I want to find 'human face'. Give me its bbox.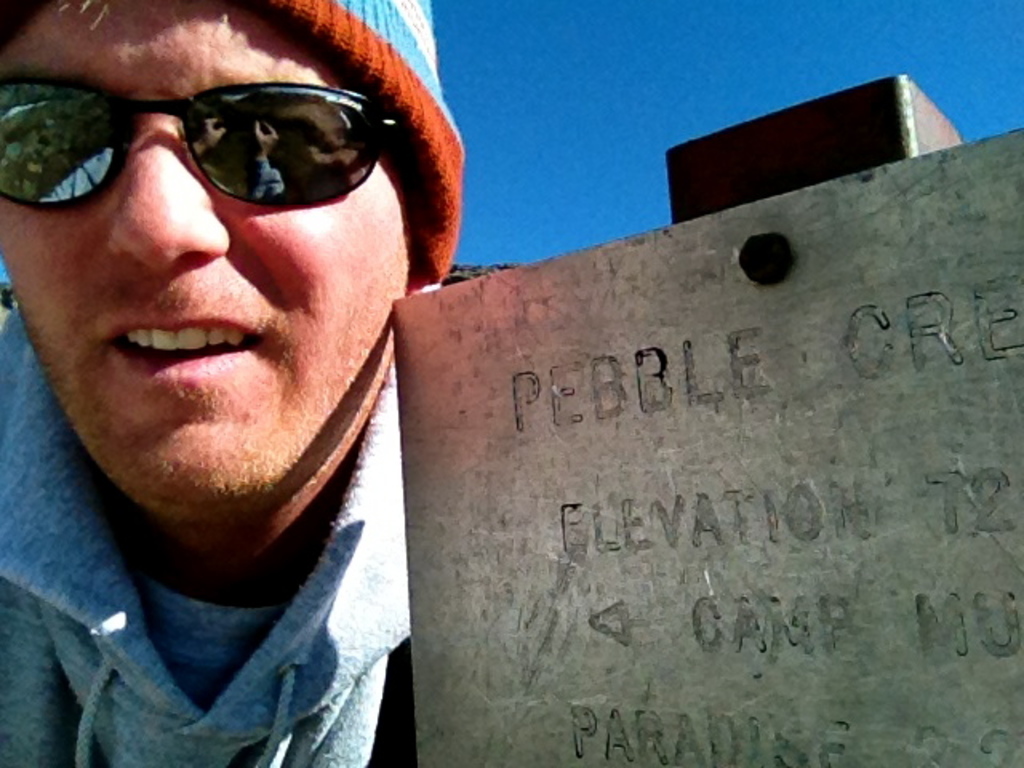
select_region(0, 0, 406, 504).
